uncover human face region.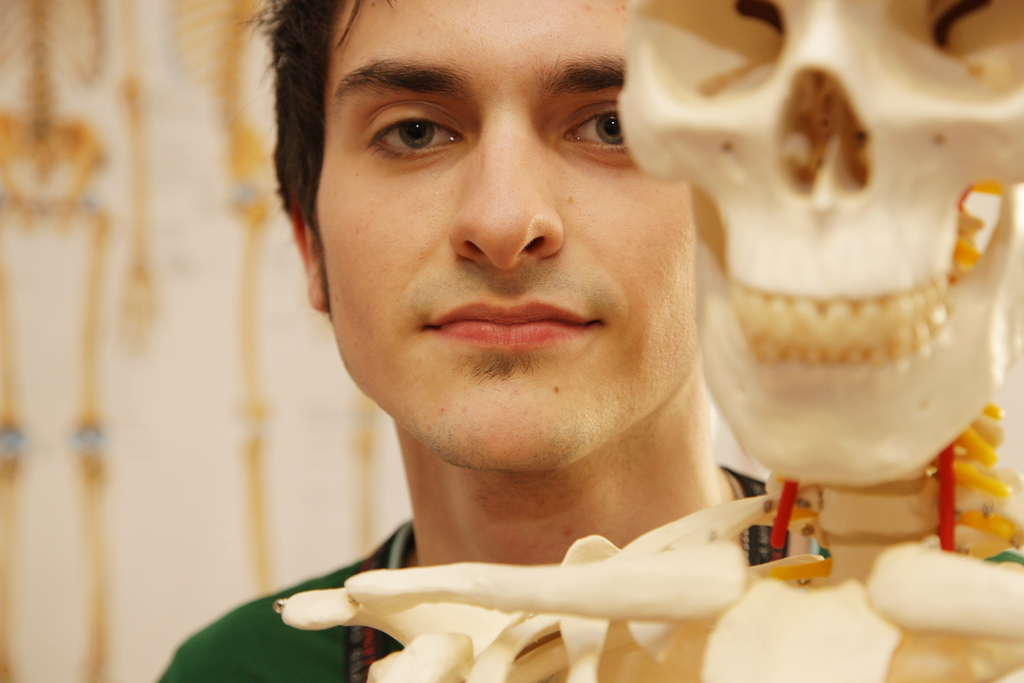
Uncovered: l=317, t=0, r=698, b=473.
